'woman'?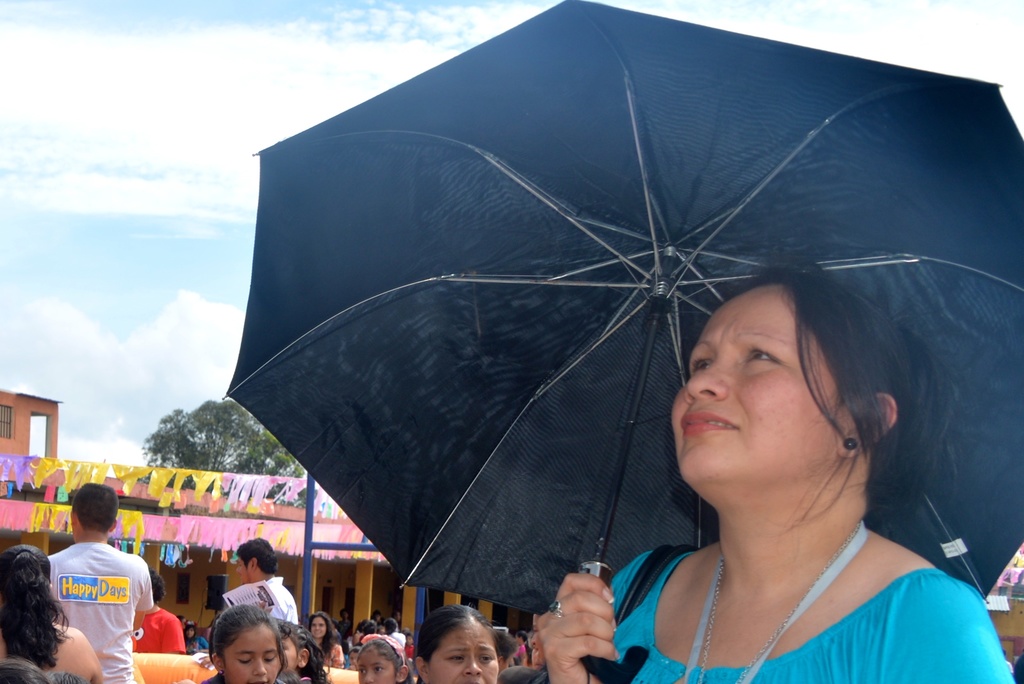
<region>0, 542, 102, 683</region>
